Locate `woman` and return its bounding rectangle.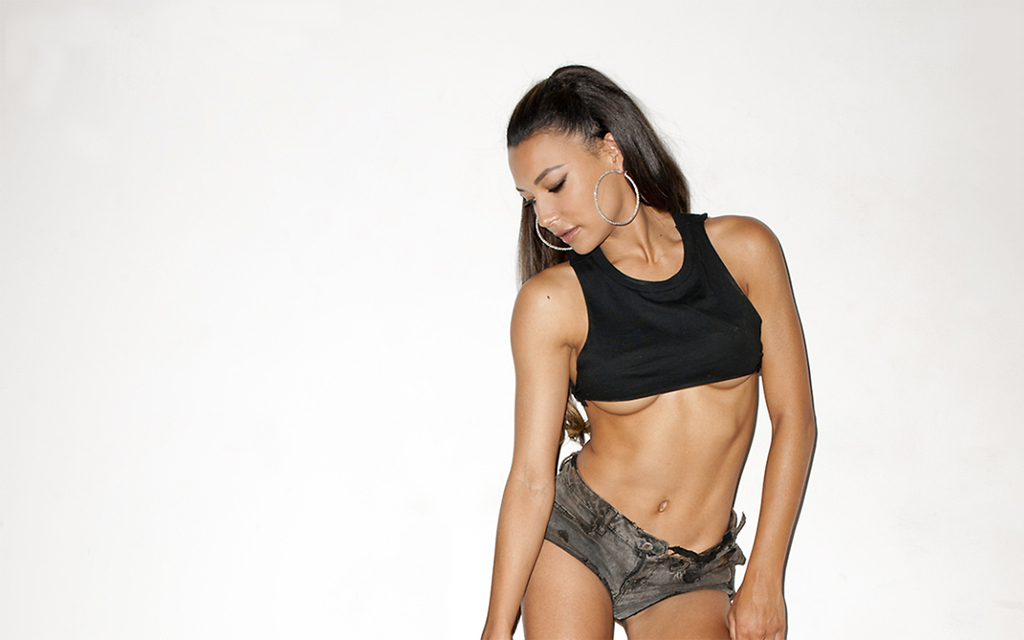
rect(460, 45, 822, 639).
